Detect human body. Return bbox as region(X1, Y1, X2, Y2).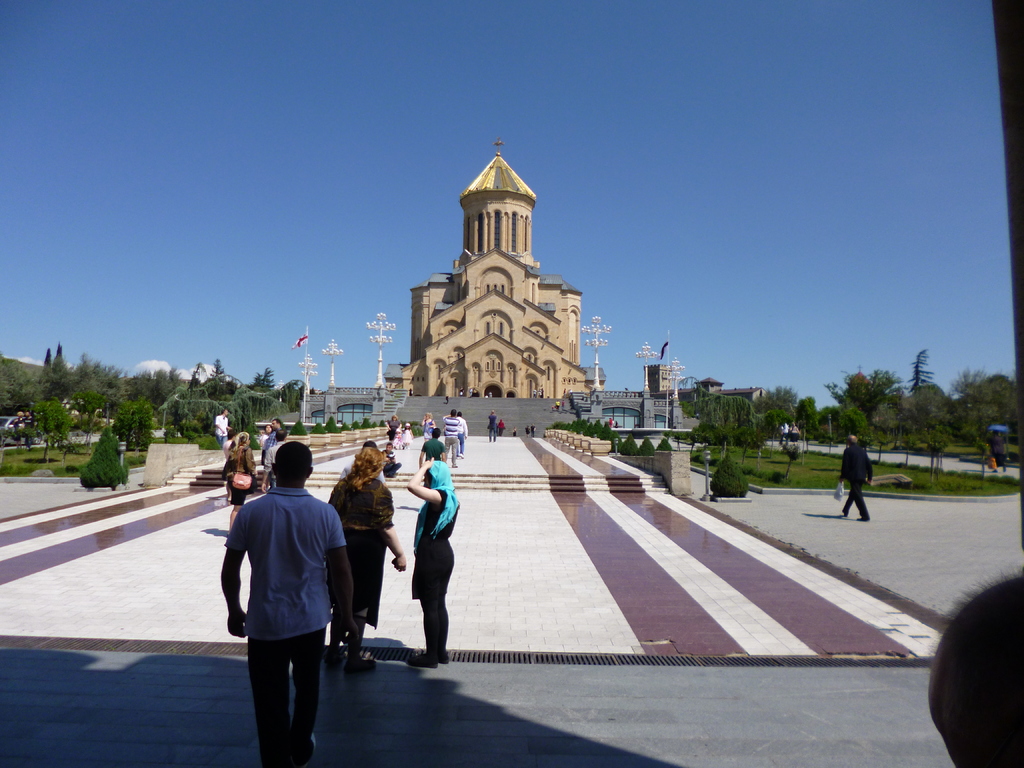
region(422, 419, 436, 440).
